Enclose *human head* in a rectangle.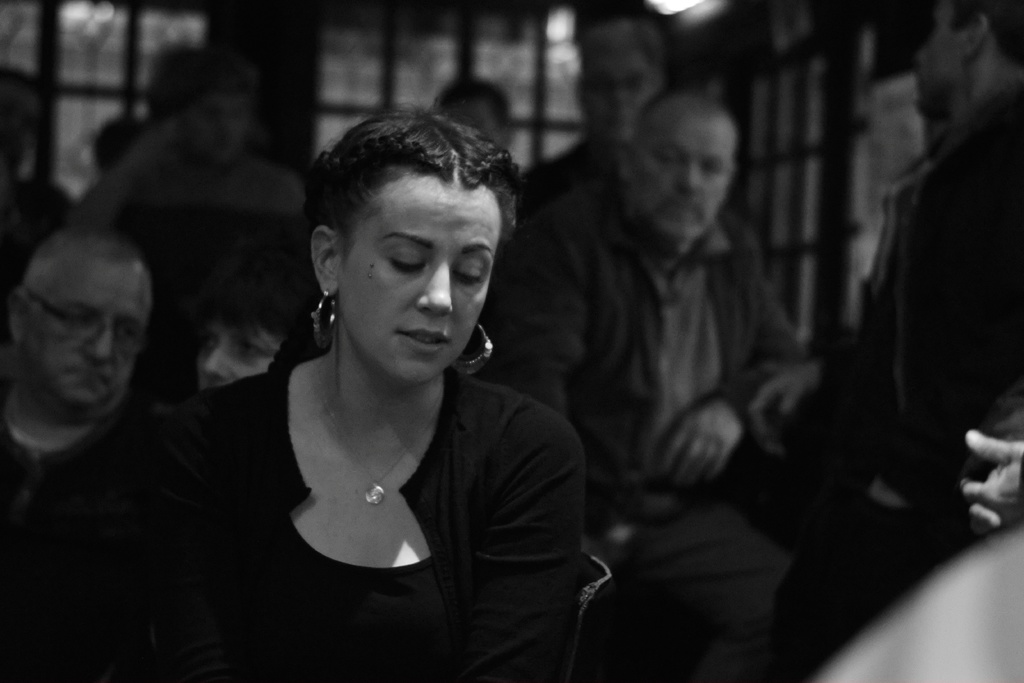
rect(429, 68, 515, 151).
